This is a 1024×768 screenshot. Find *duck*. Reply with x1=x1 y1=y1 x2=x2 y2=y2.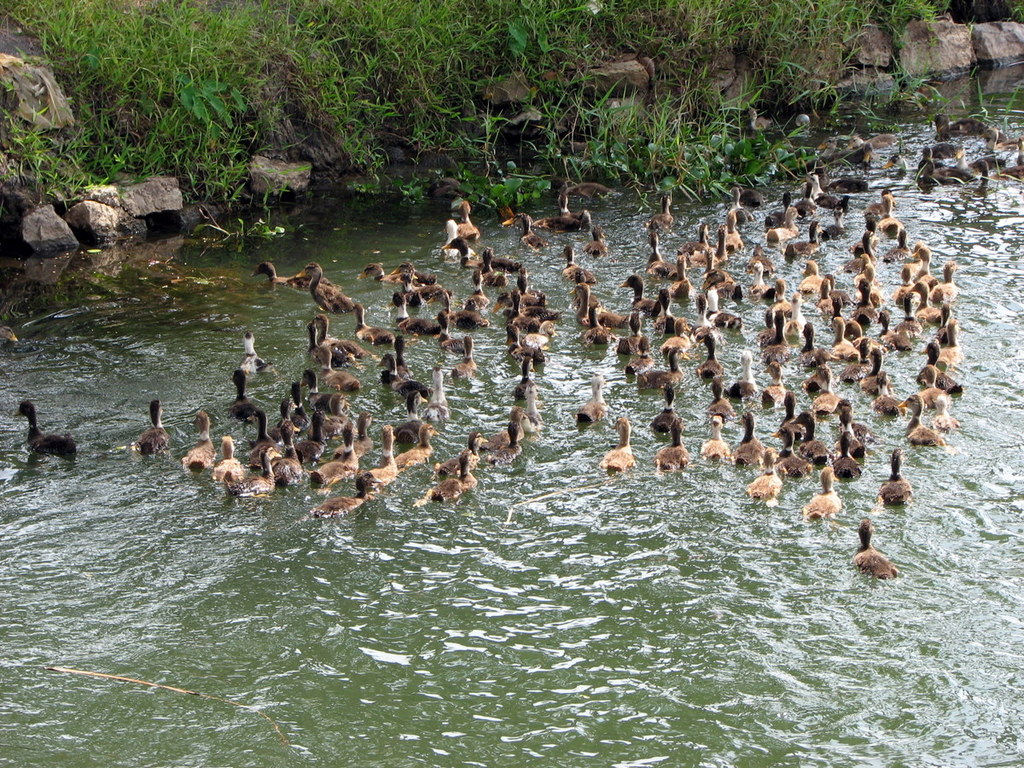
x1=364 y1=261 x2=424 y2=293.
